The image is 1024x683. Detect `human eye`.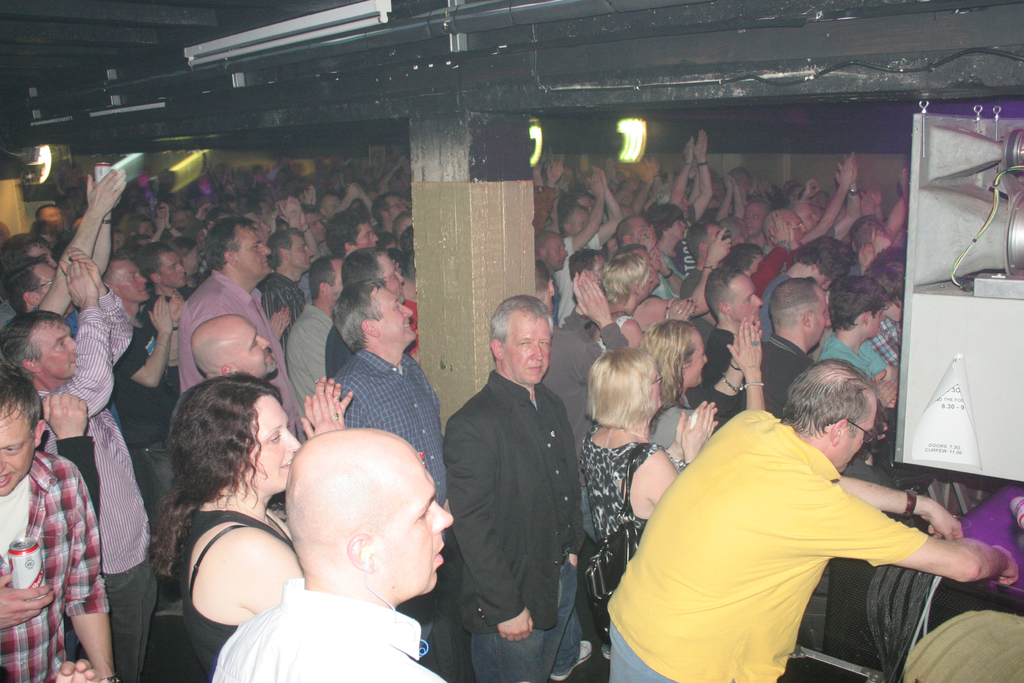
Detection: bbox=(130, 268, 138, 282).
